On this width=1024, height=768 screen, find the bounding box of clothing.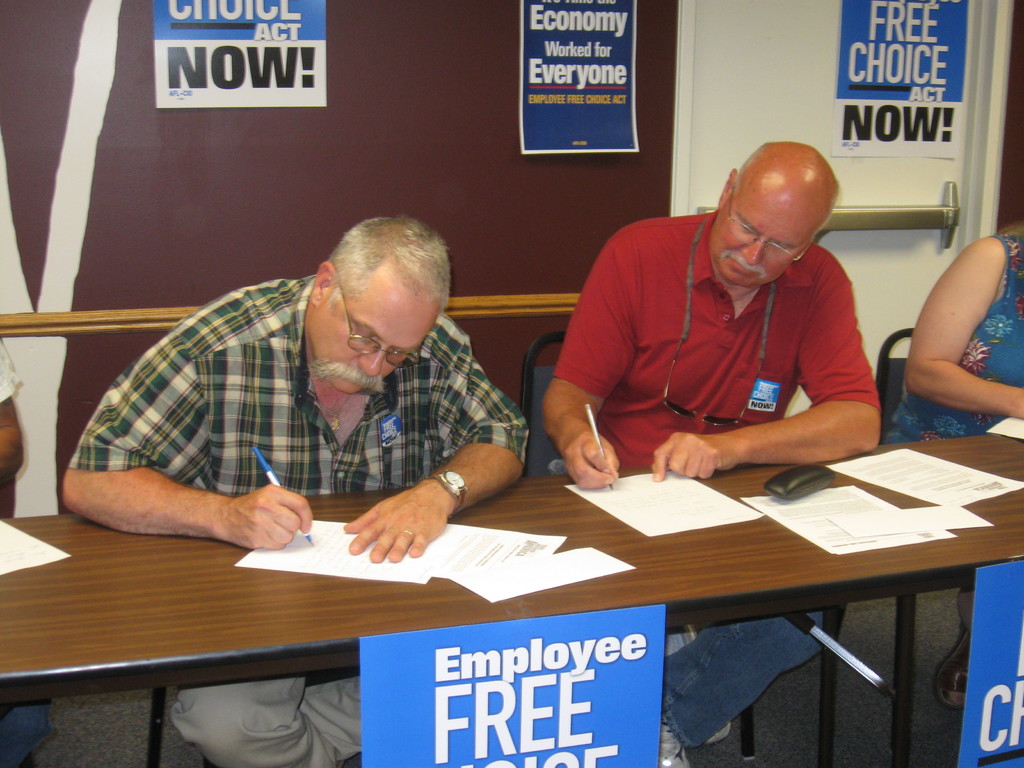
Bounding box: [556,209,883,749].
